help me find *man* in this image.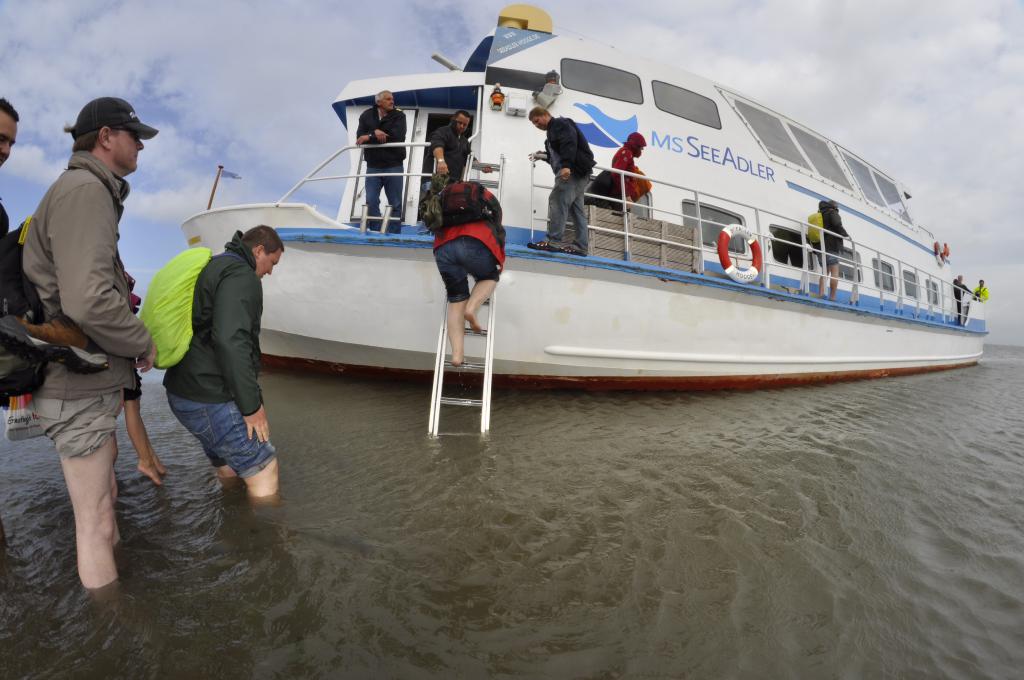
Found it: <box>528,108,596,259</box>.
